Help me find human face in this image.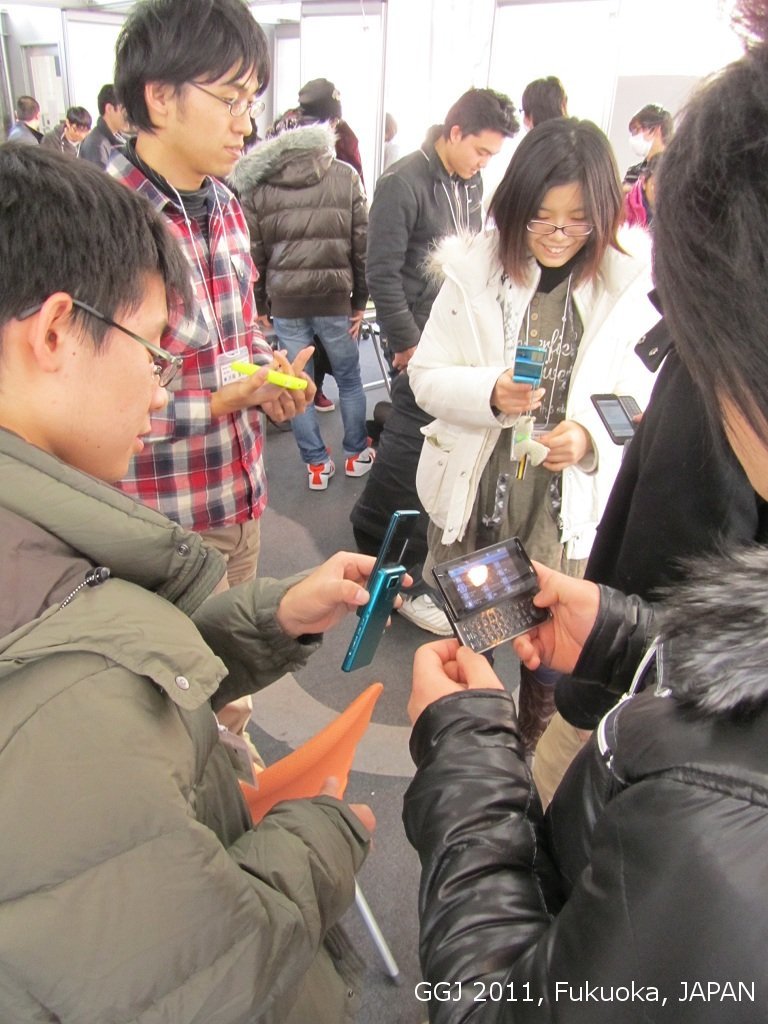
Found it: 170,61,255,178.
